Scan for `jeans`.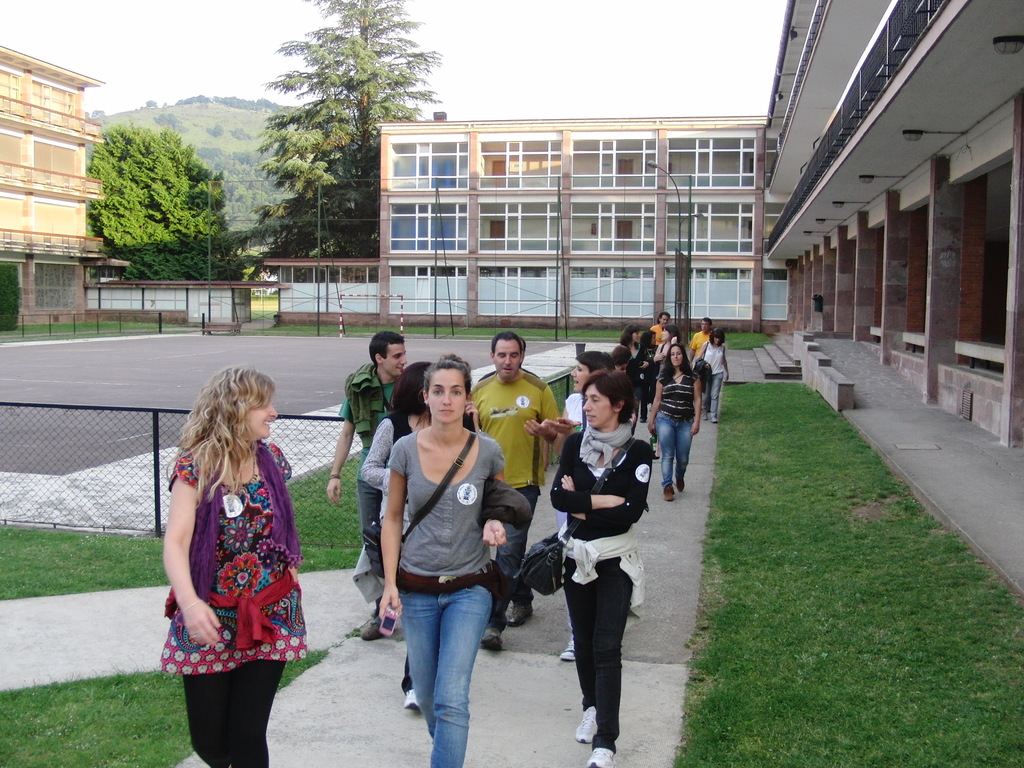
Scan result: (389,578,499,751).
